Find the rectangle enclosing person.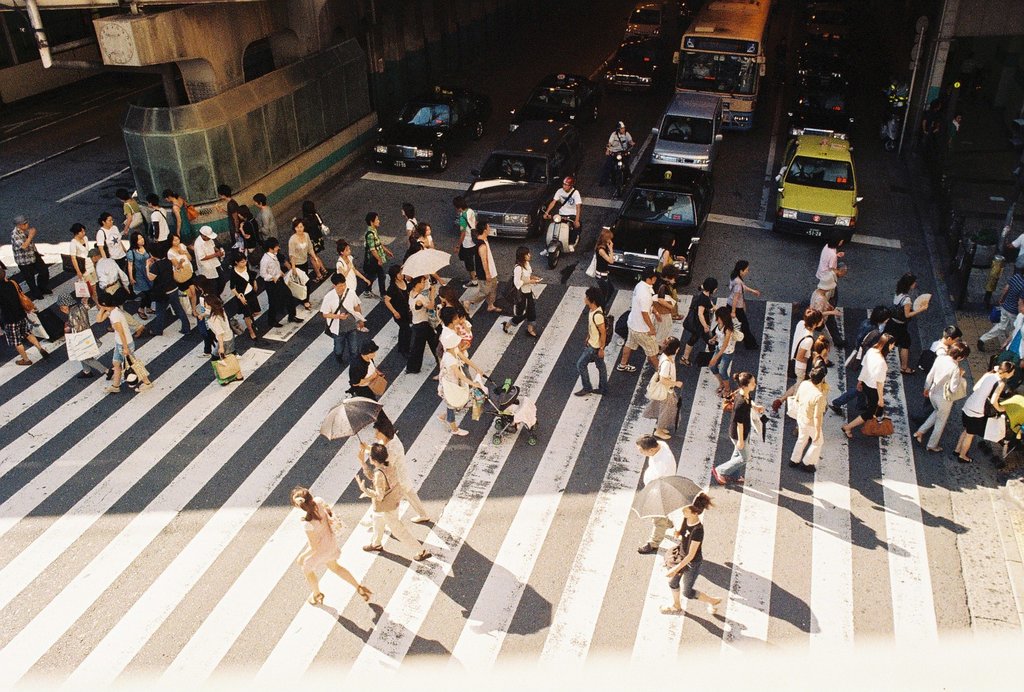
l=911, t=343, r=972, b=452.
